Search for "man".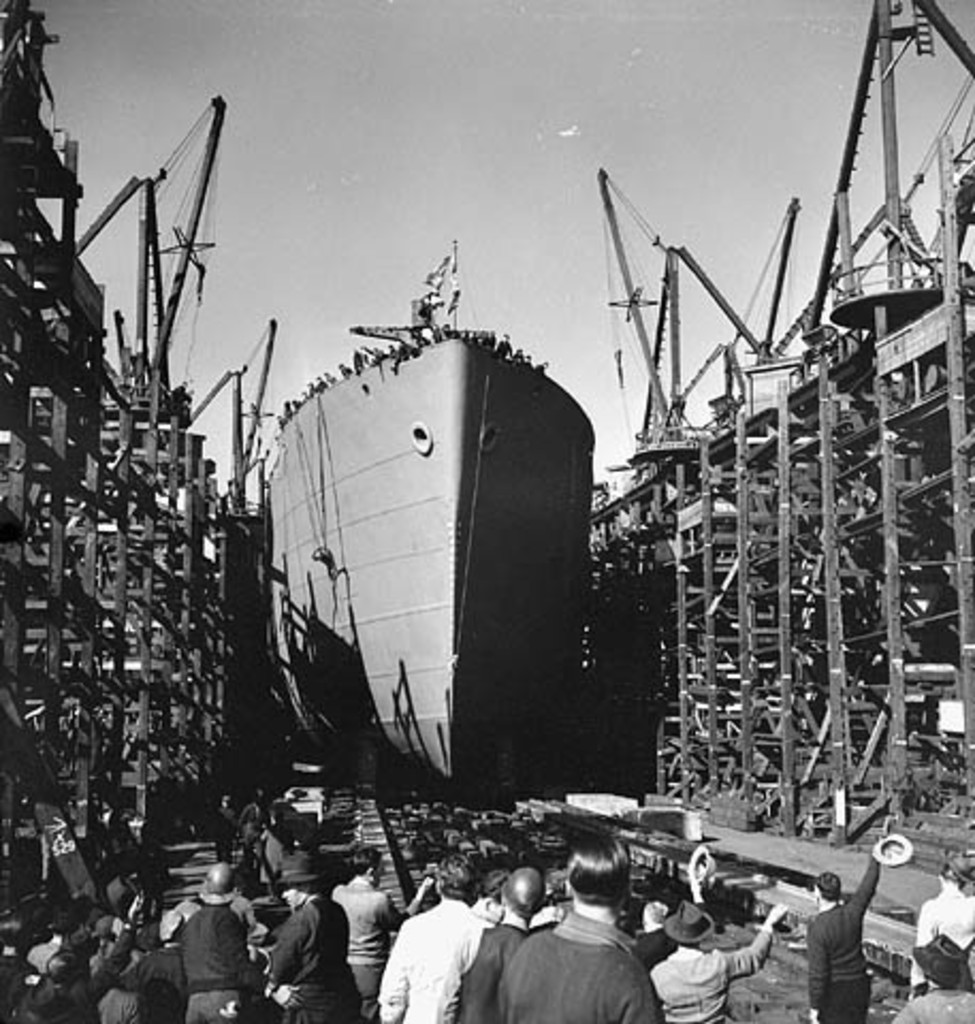
Found at bbox=[444, 866, 555, 1022].
